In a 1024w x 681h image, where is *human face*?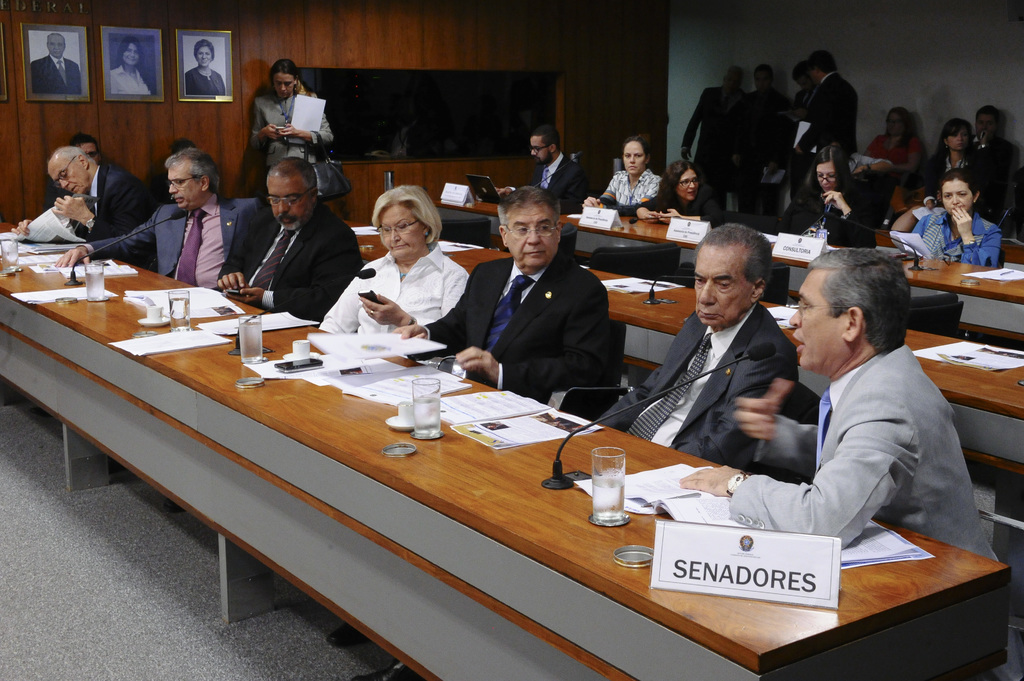
298,86,306,95.
